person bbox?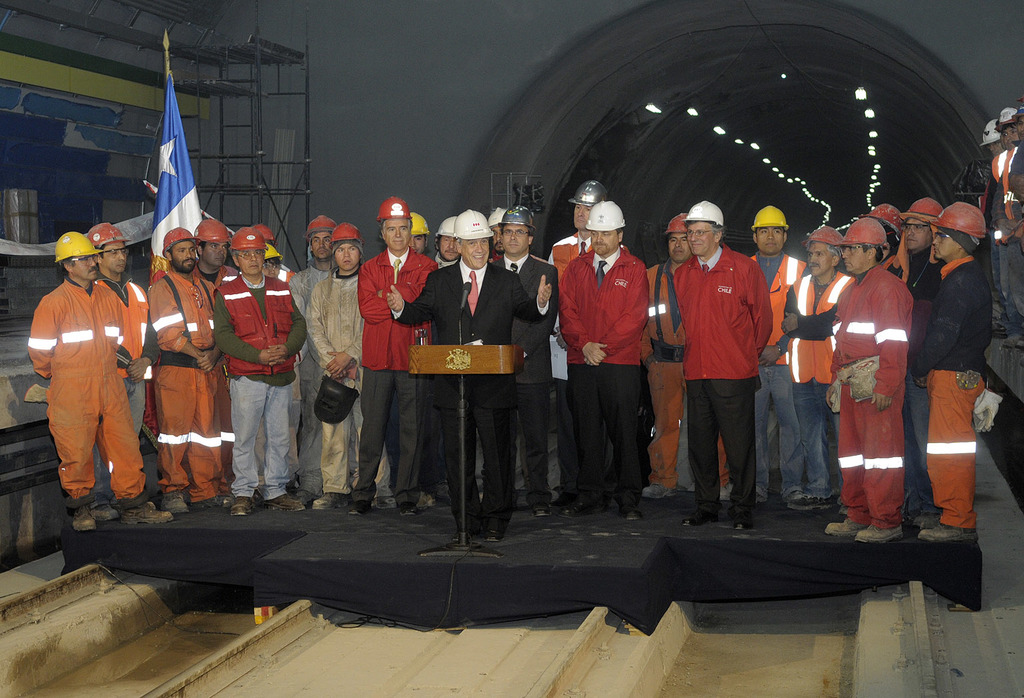
BBox(551, 175, 607, 275)
